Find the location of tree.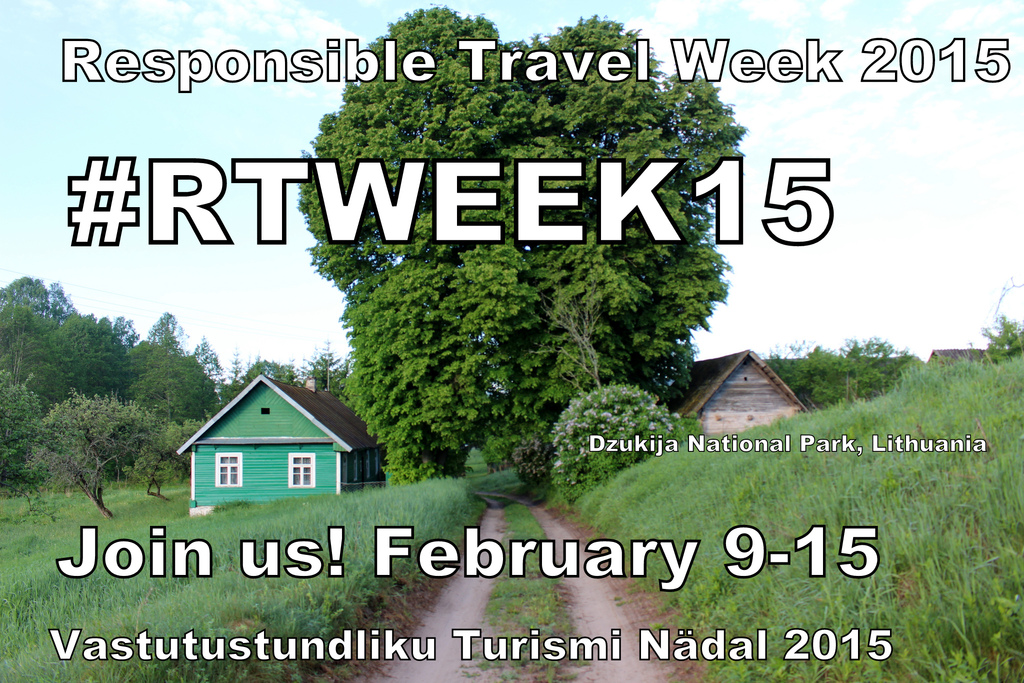
Location: bbox(0, 306, 44, 373).
